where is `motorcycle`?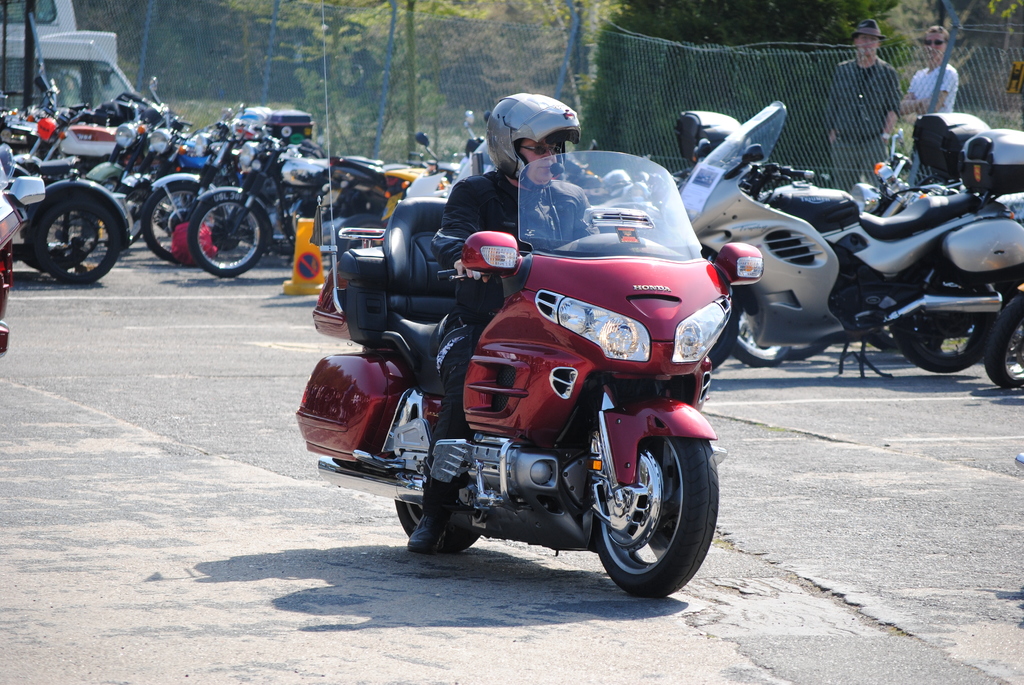
680/102/1023/374.
